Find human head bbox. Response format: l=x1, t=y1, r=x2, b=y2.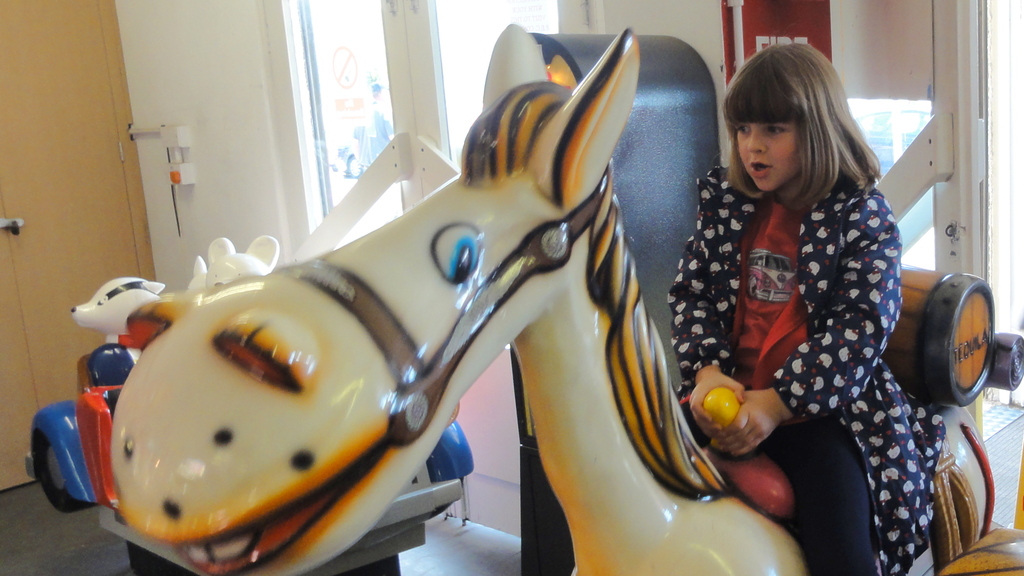
l=721, t=45, r=864, b=197.
